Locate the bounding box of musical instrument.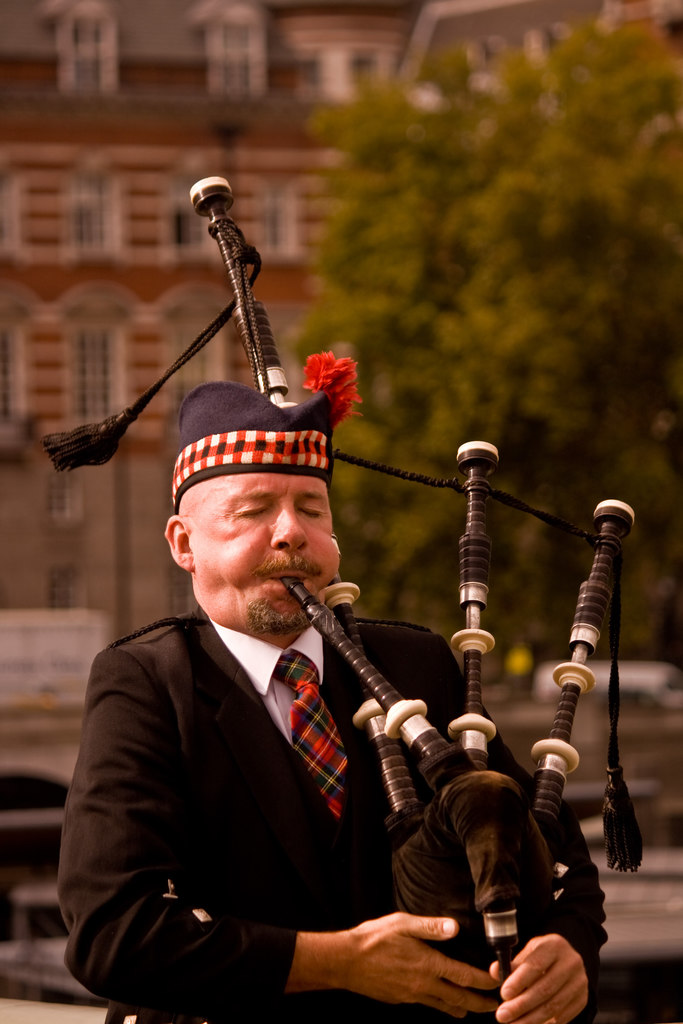
Bounding box: x1=42 y1=170 x2=645 y2=1023.
